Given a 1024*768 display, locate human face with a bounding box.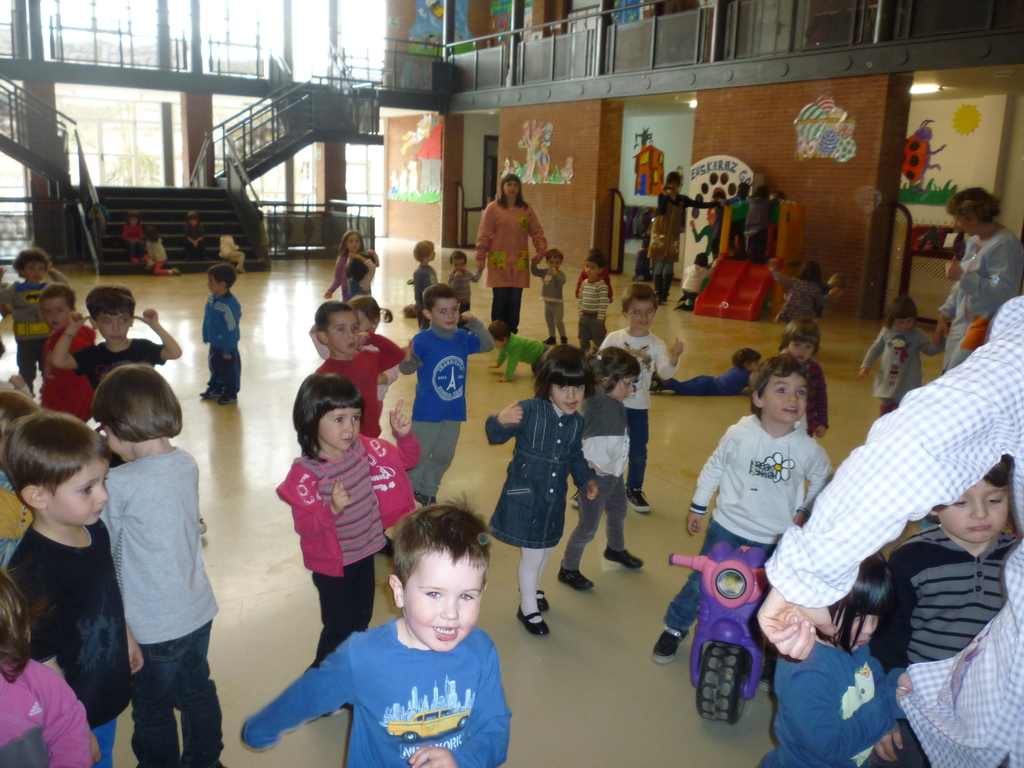
Located: box(347, 236, 361, 252).
